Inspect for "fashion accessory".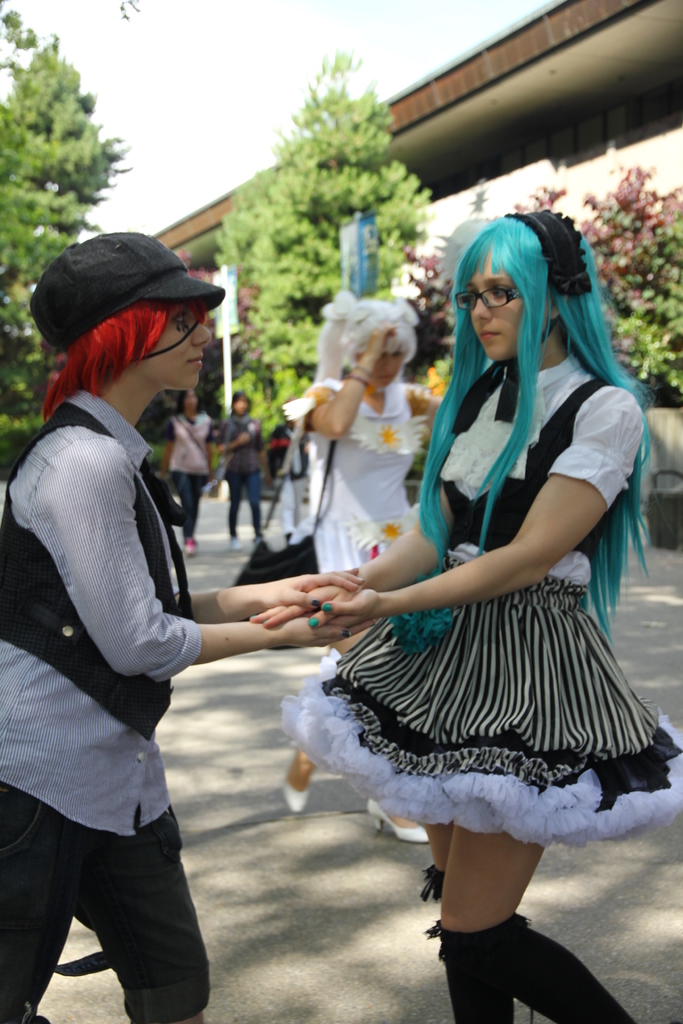
Inspection: <bbox>231, 412, 340, 583</bbox>.
